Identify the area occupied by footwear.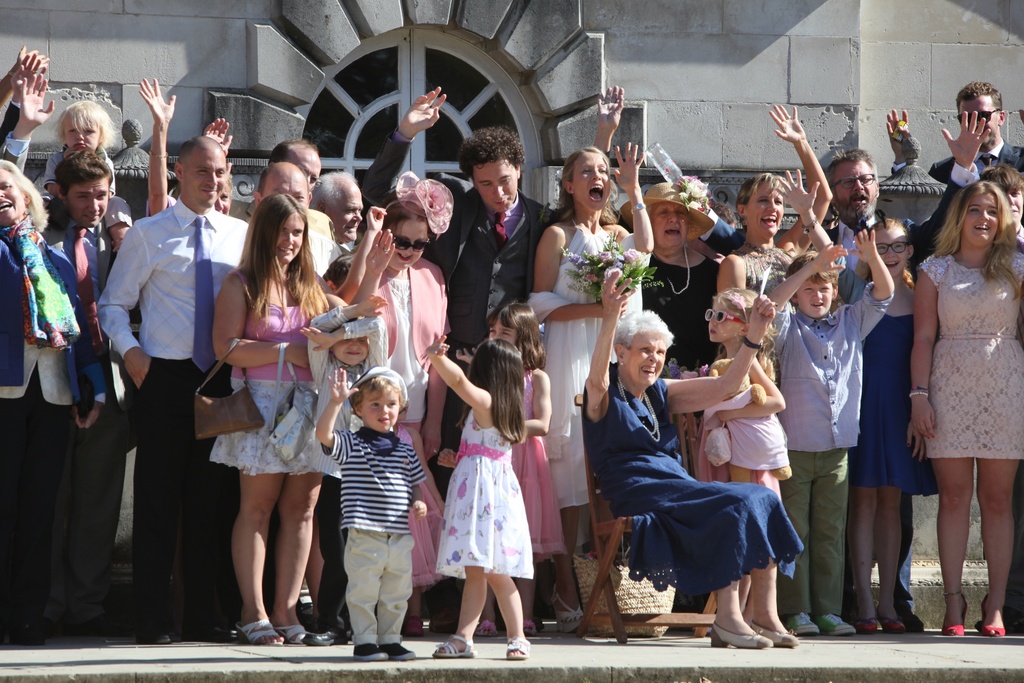
Area: detection(815, 611, 855, 634).
